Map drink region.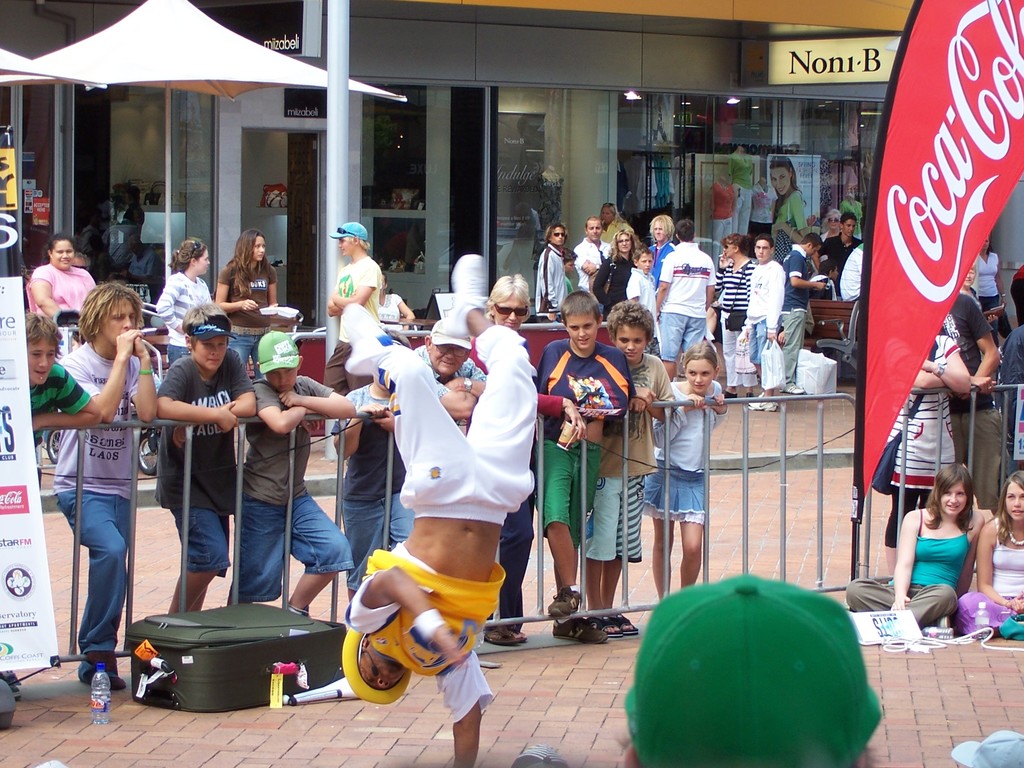
Mapped to locate(92, 664, 114, 723).
